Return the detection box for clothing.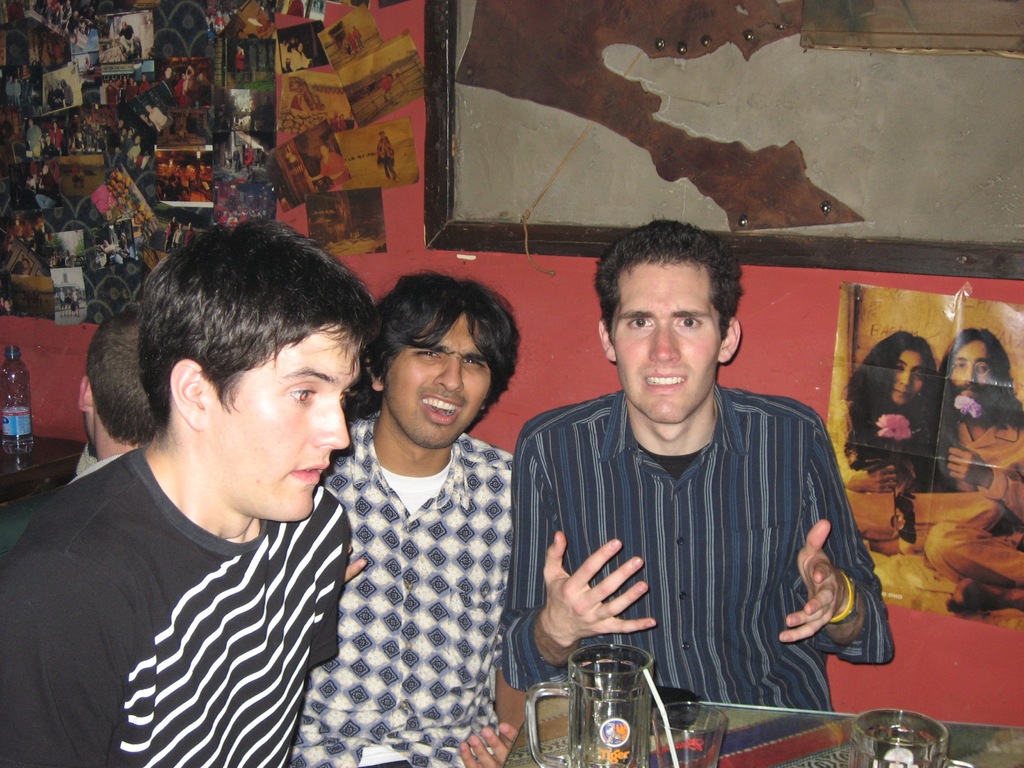
[234,150,241,172].
